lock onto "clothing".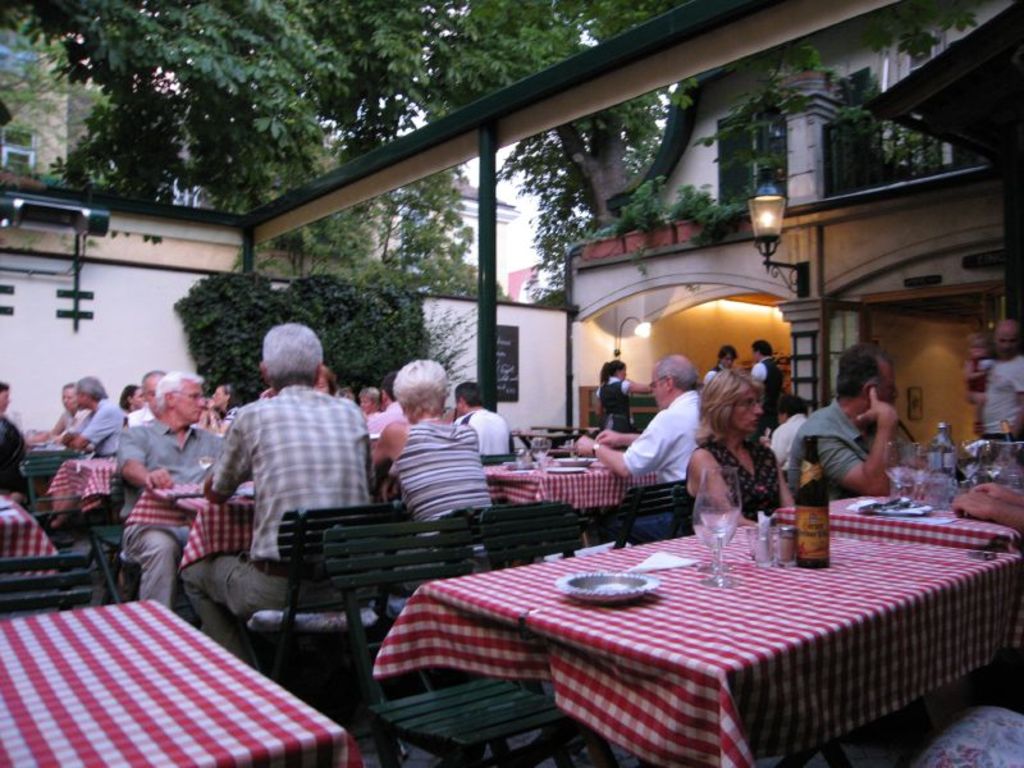
Locked: locate(751, 352, 788, 434).
